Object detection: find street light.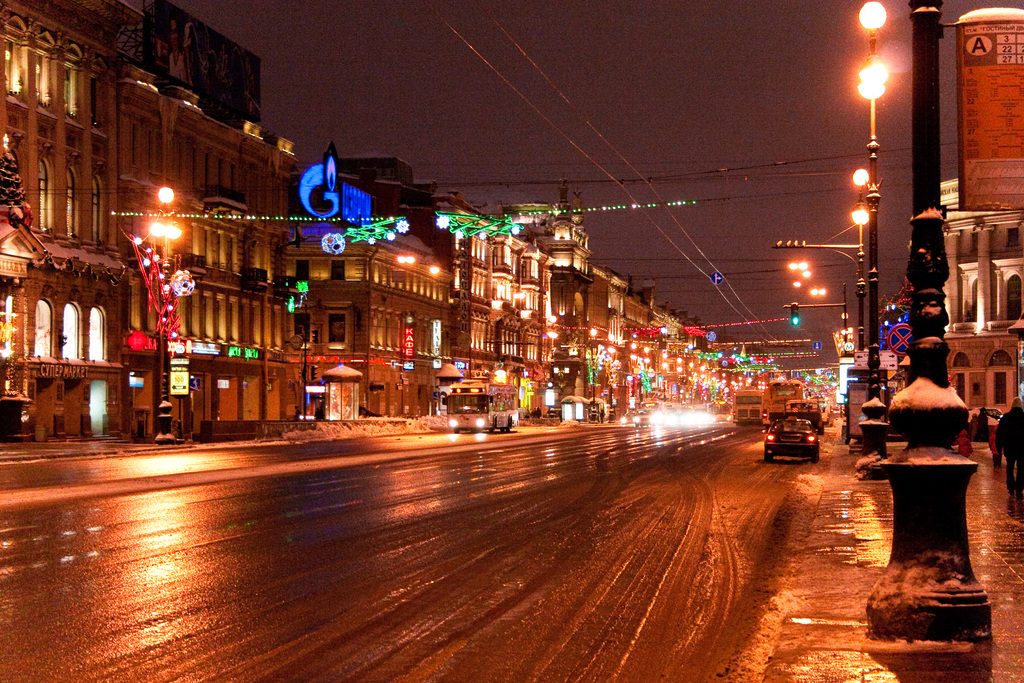
box=[590, 321, 596, 403].
